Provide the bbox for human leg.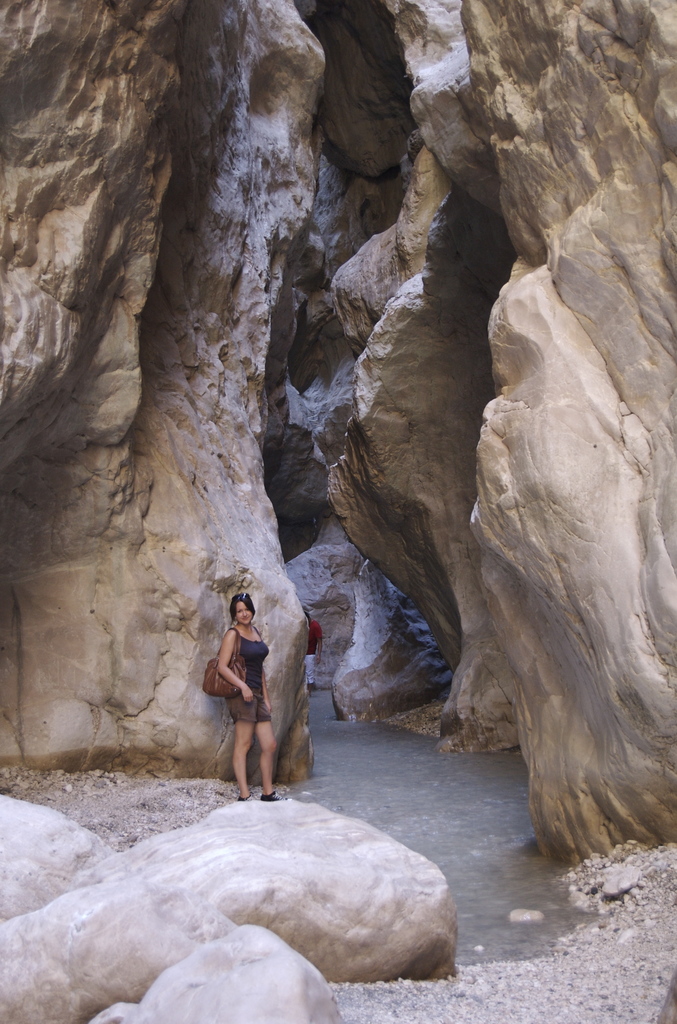
crop(245, 696, 278, 797).
